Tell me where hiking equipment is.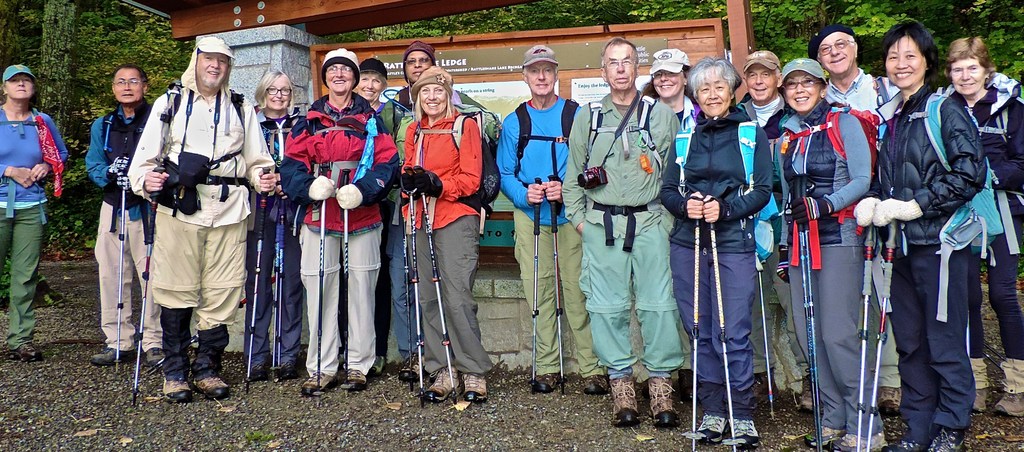
hiking equipment is at left=725, top=413, right=760, bottom=451.
